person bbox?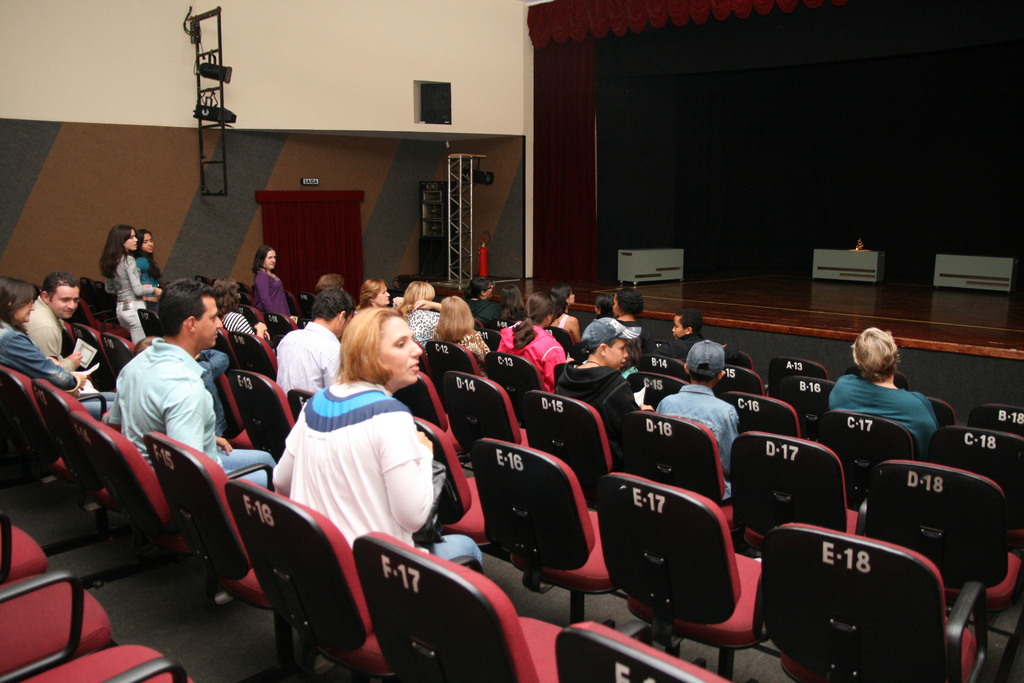
<region>134, 222, 161, 285</region>
